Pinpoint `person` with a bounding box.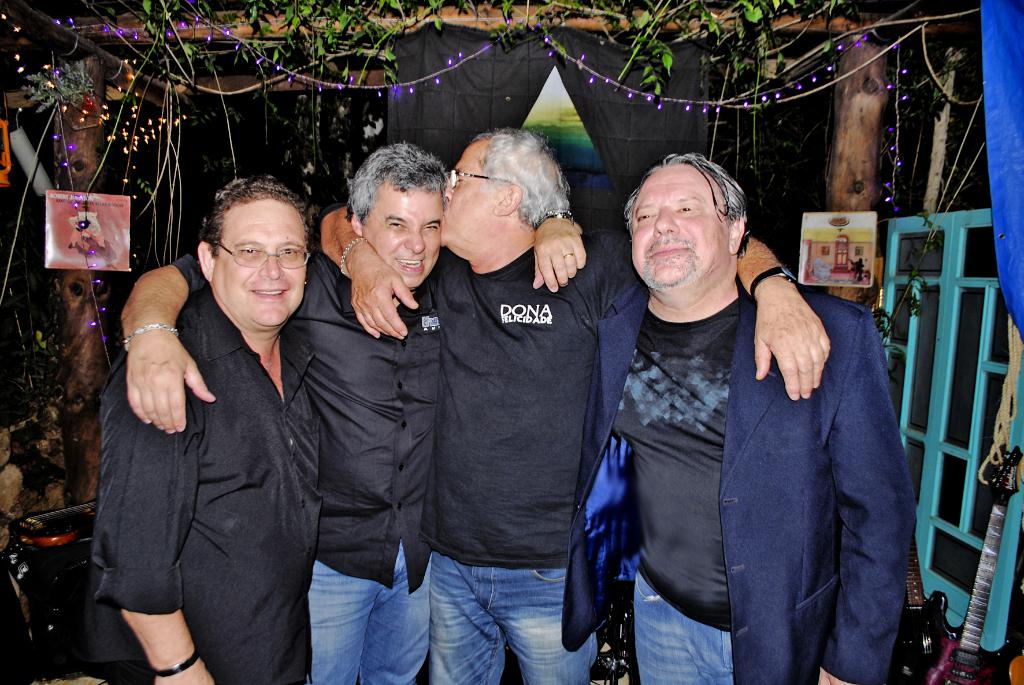
select_region(425, 122, 639, 684).
